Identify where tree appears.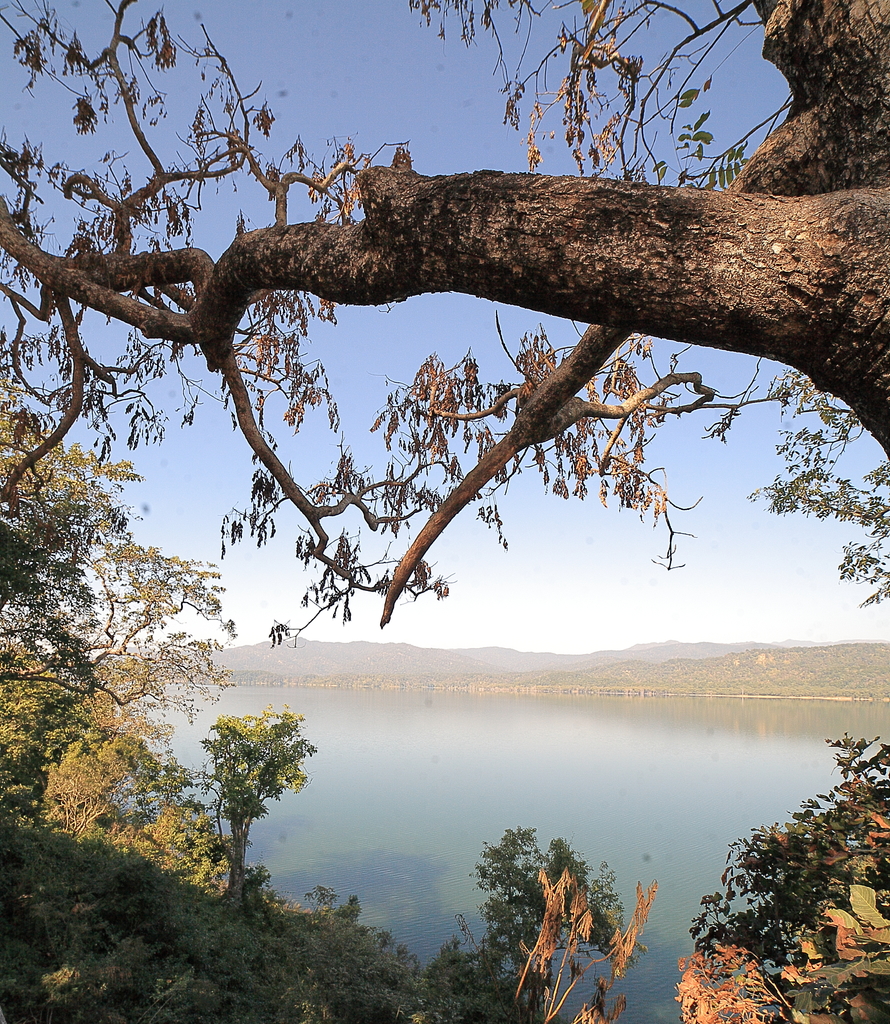
Appears at (665, 727, 889, 1023).
